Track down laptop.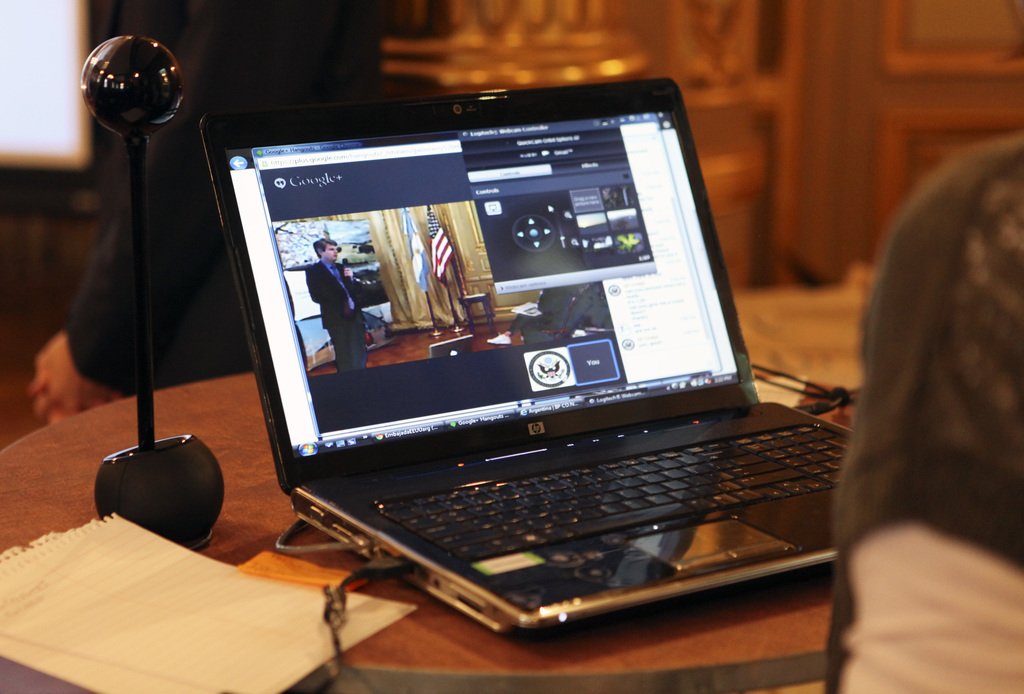
Tracked to (left=200, top=89, right=872, bottom=649).
